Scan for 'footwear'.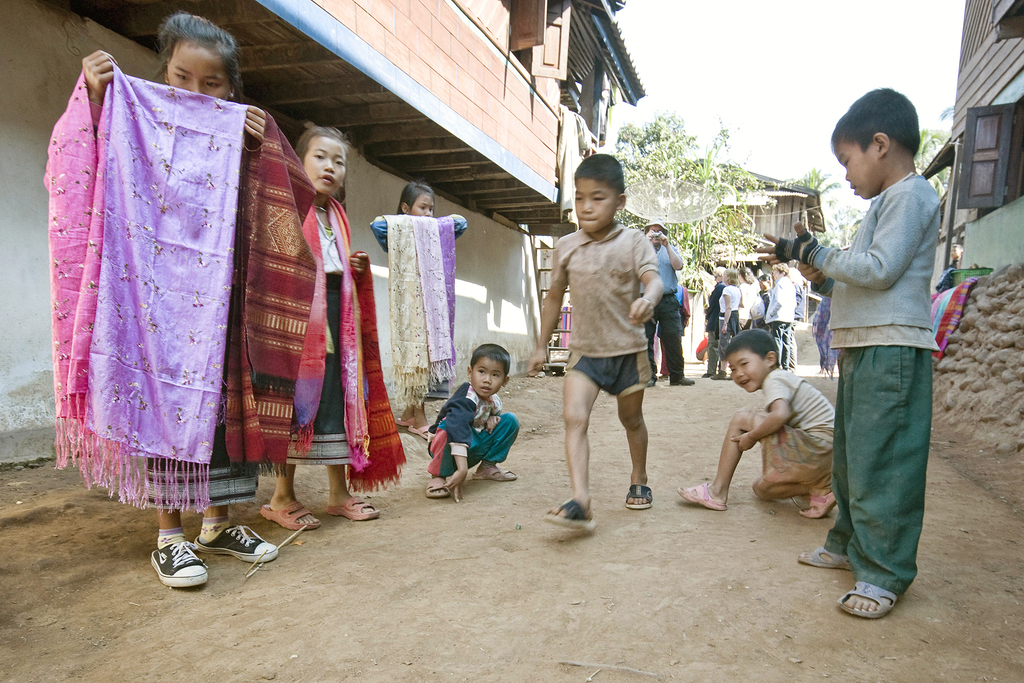
Scan result: 703/369/717/377.
